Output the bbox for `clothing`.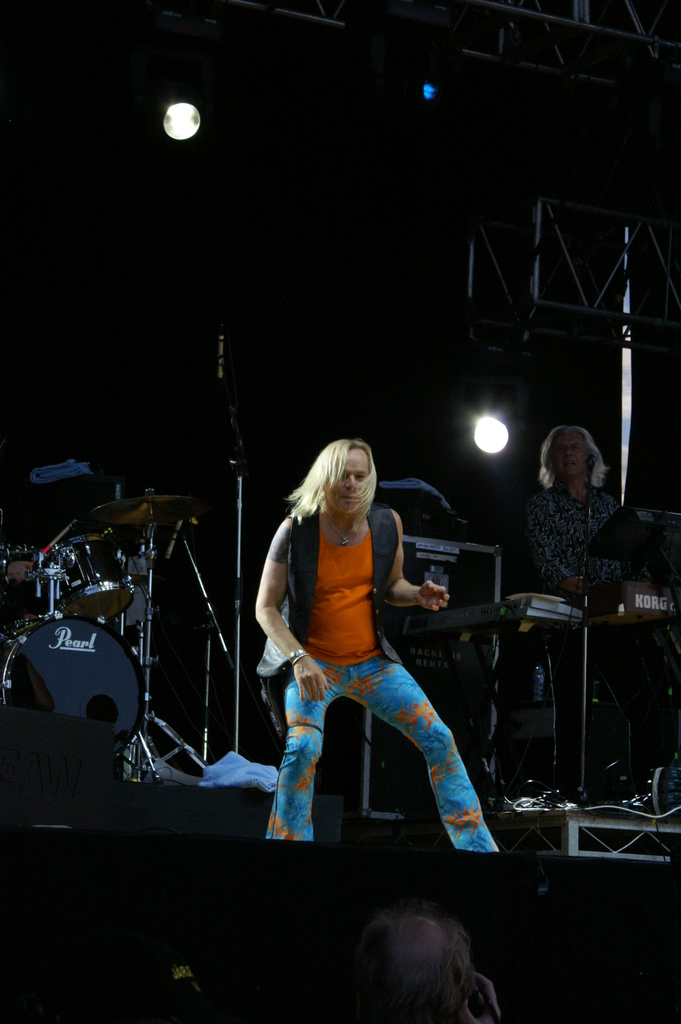
<bbox>525, 483, 627, 595</bbox>.
